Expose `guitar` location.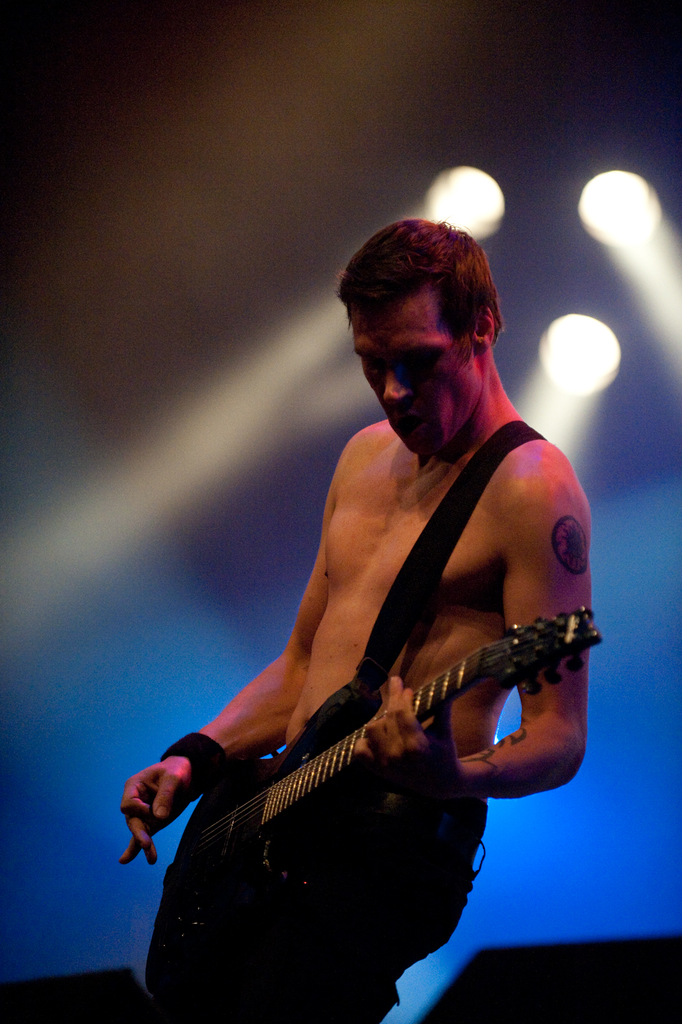
Exposed at (left=131, top=615, right=611, bottom=1023).
